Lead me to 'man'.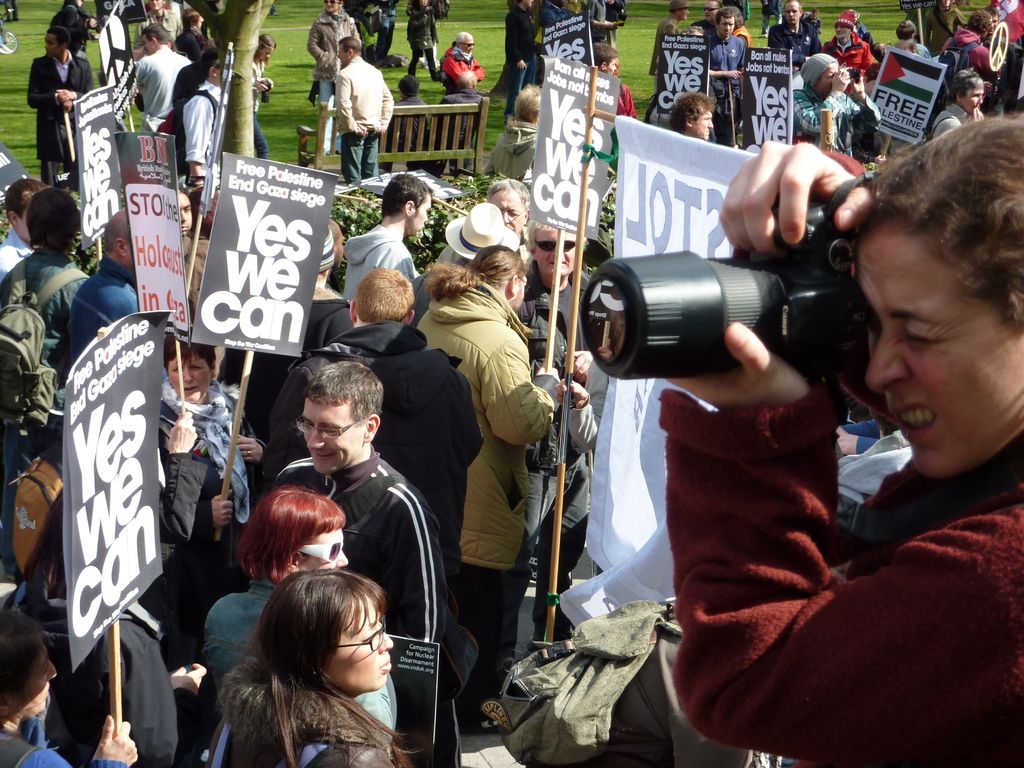
Lead to (816,8,876,95).
